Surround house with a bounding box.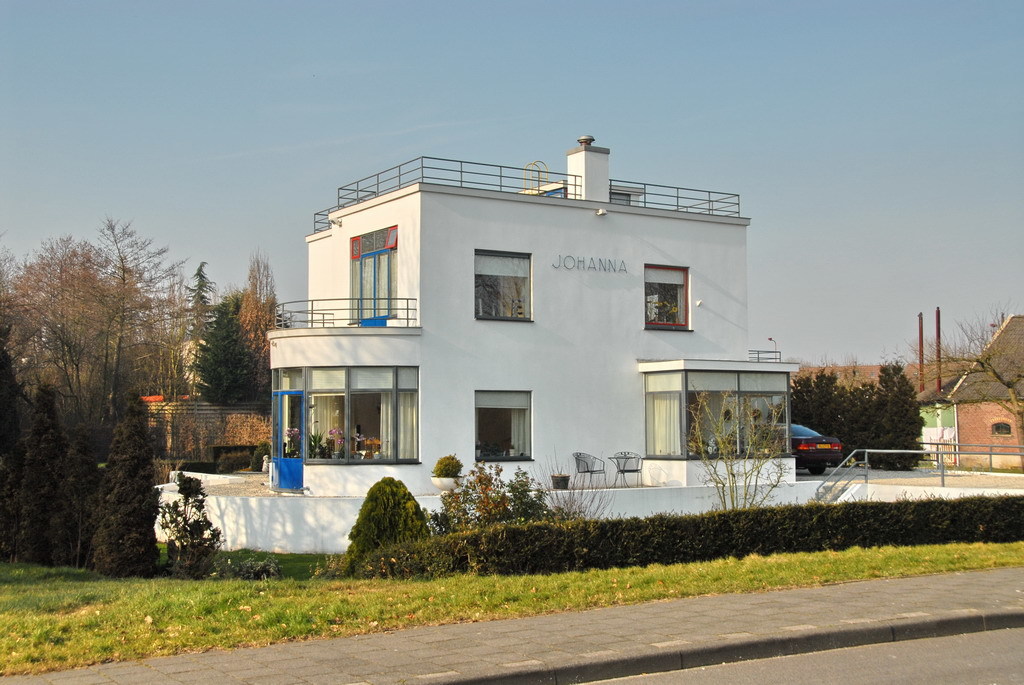
134 338 249 446.
